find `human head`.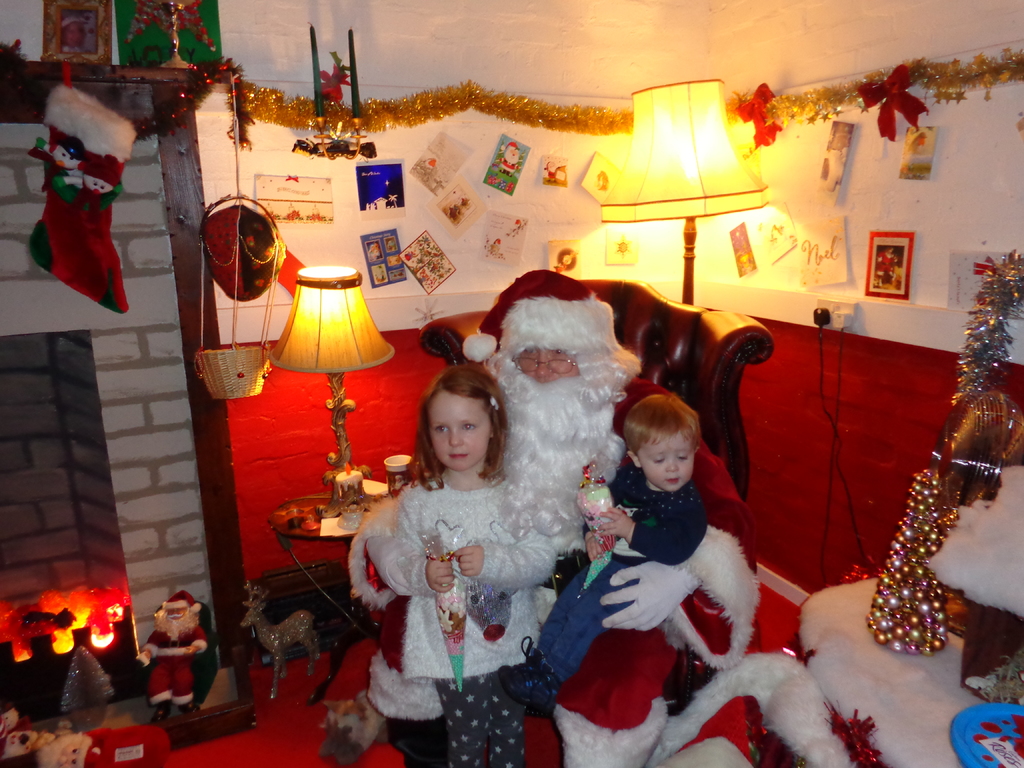
[499,300,622,430].
